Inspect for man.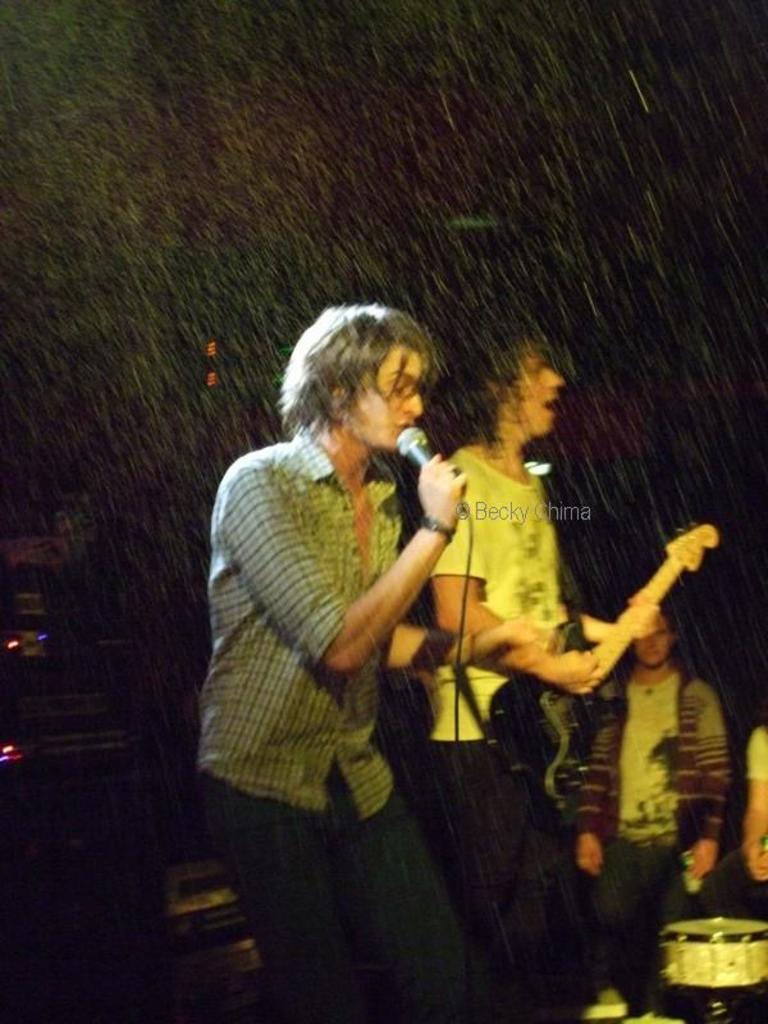
Inspection: [189, 301, 535, 1023].
